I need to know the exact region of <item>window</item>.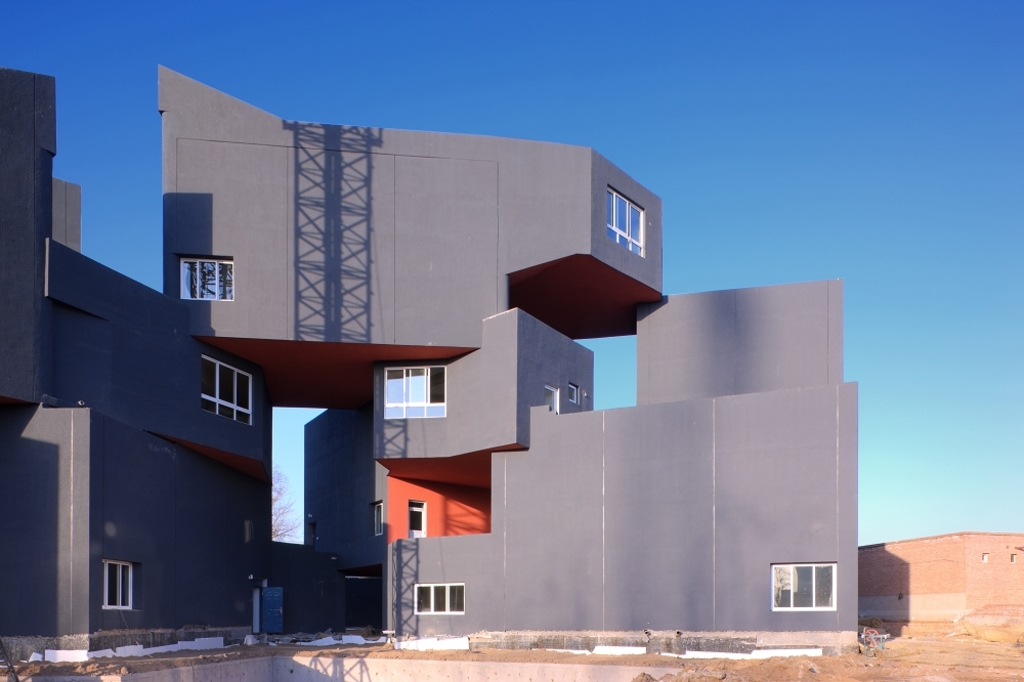
Region: Rect(413, 583, 462, 613).
